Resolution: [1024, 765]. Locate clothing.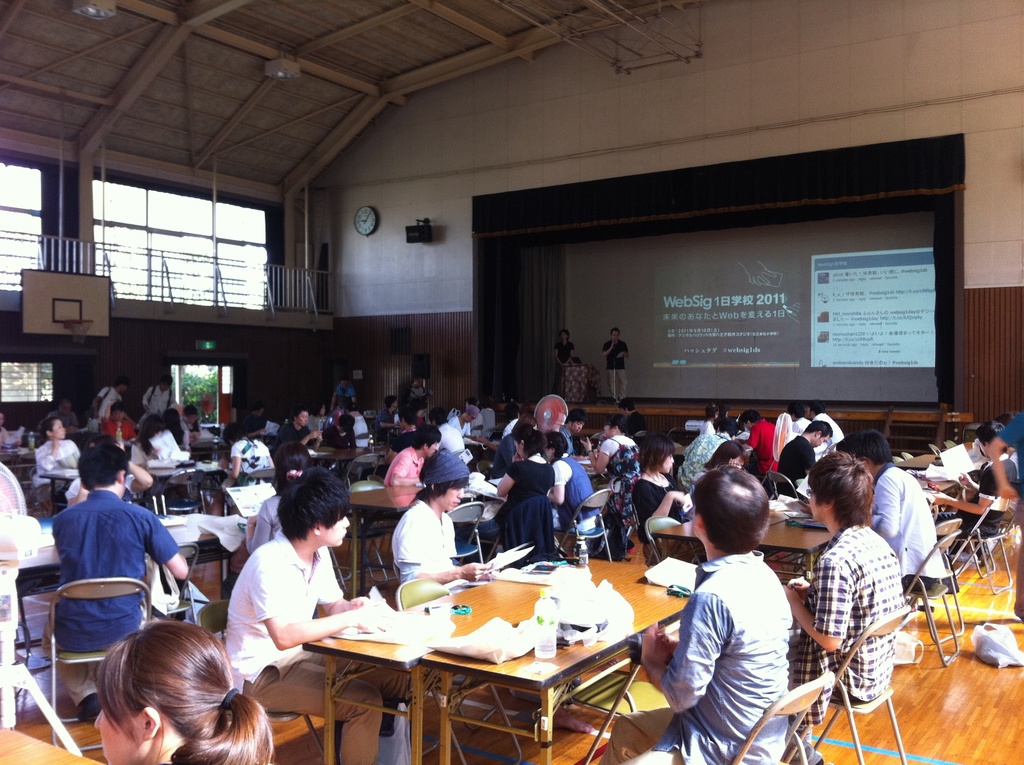
detection(244, 490, 287, 550).
